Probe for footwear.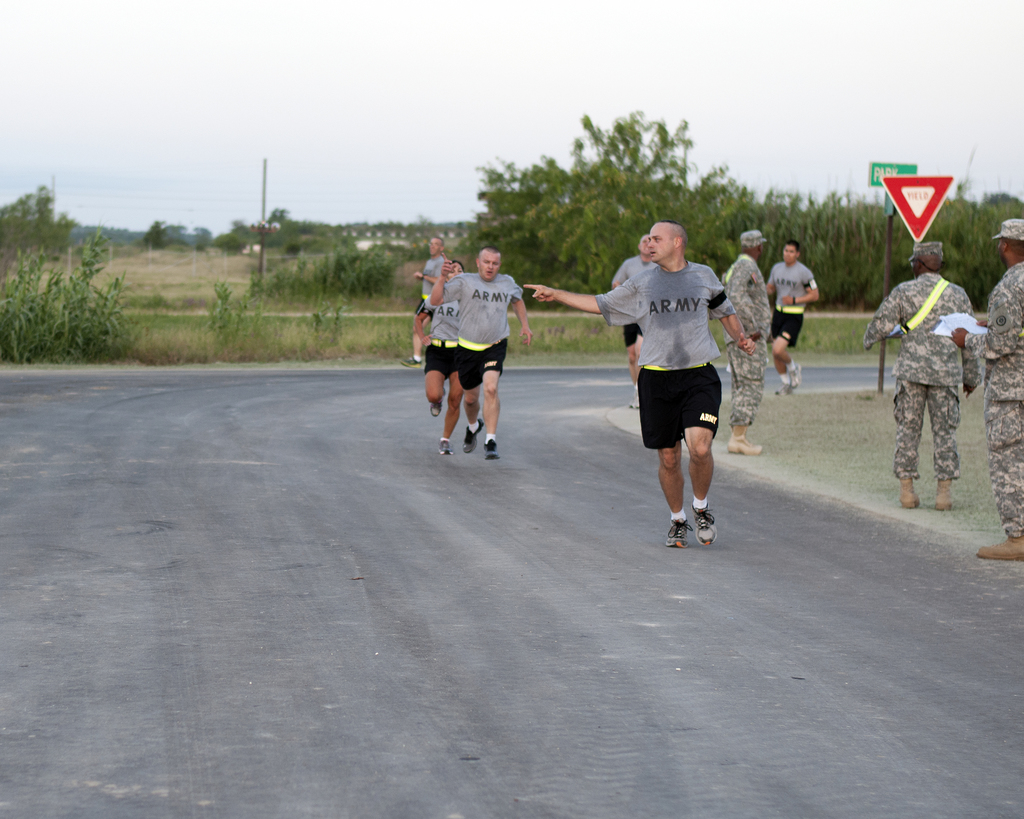
Probe result: <box>437,438,451,456</box>.
